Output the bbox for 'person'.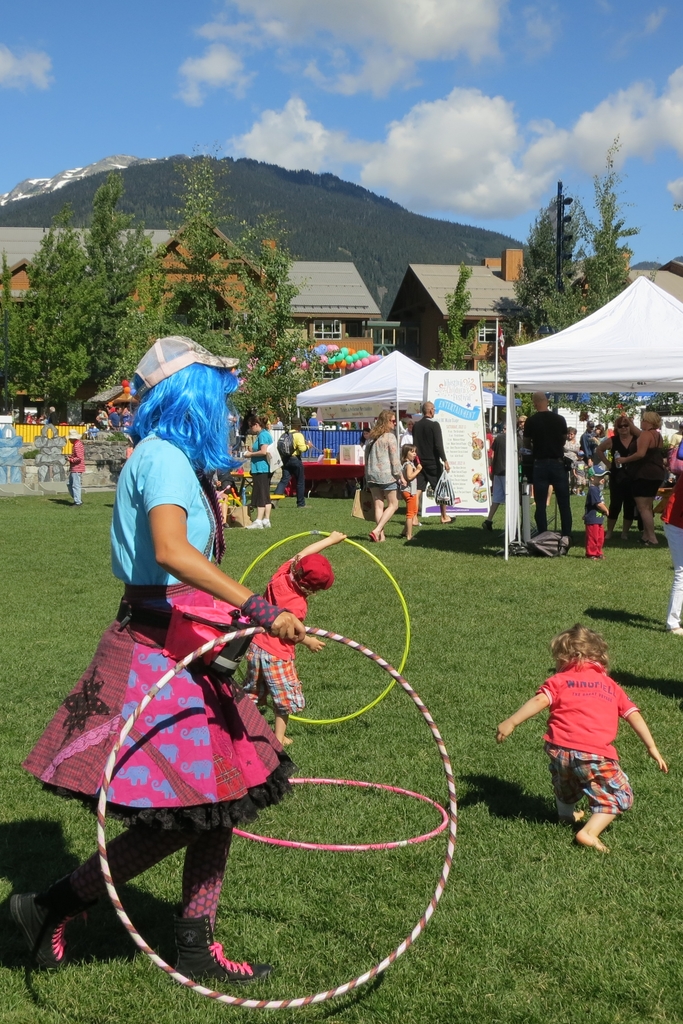
BBox(3, 332, 325, 972).
